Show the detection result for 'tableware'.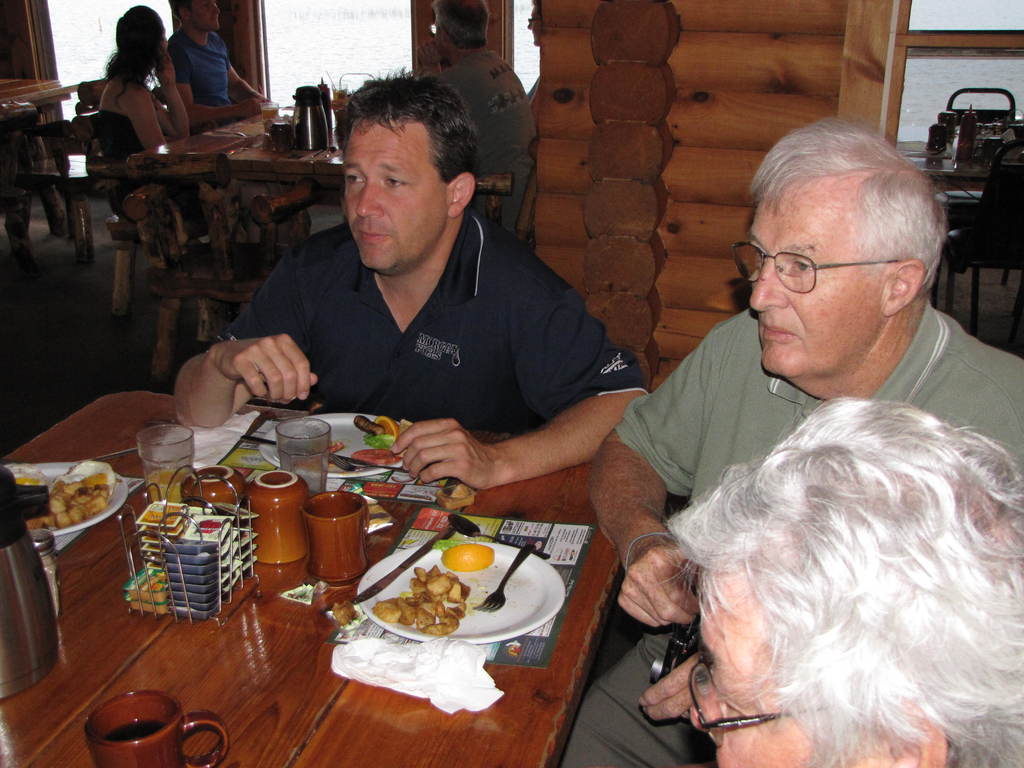
crop(360, 538, 563, 643).
